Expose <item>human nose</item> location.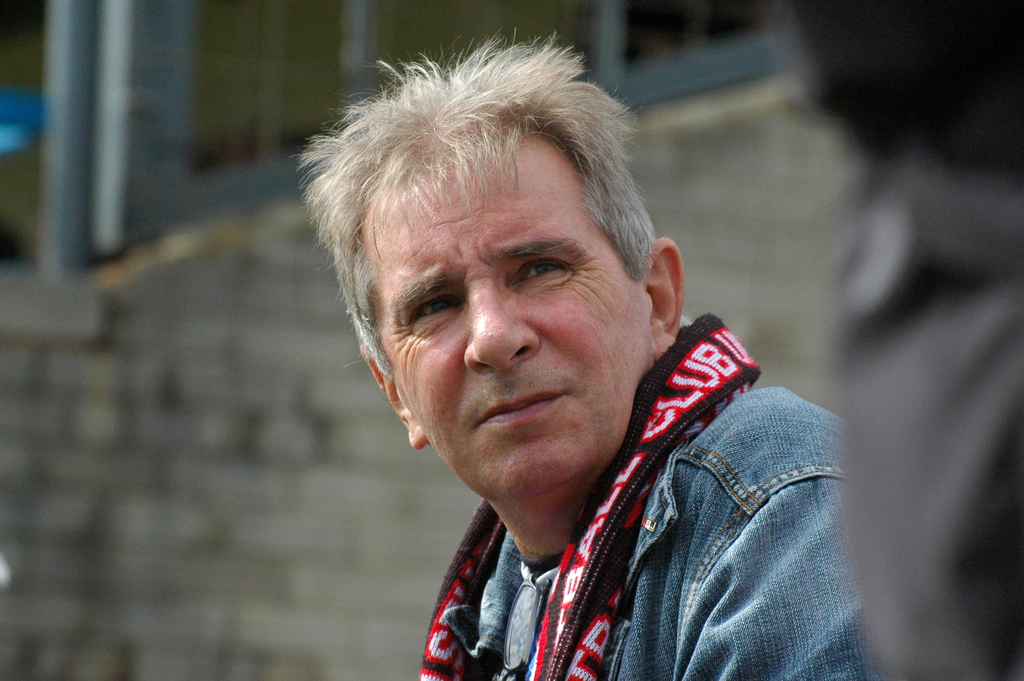
Exposed at 462,284,538,376.
